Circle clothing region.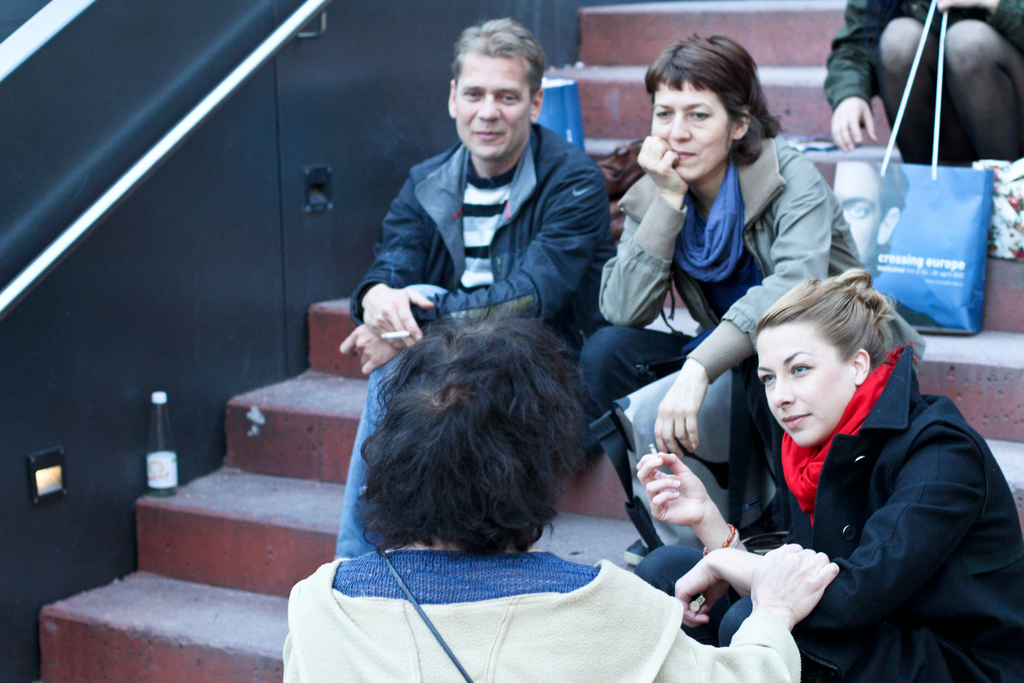
Region: bbox=(278, 545, 804, 682).
